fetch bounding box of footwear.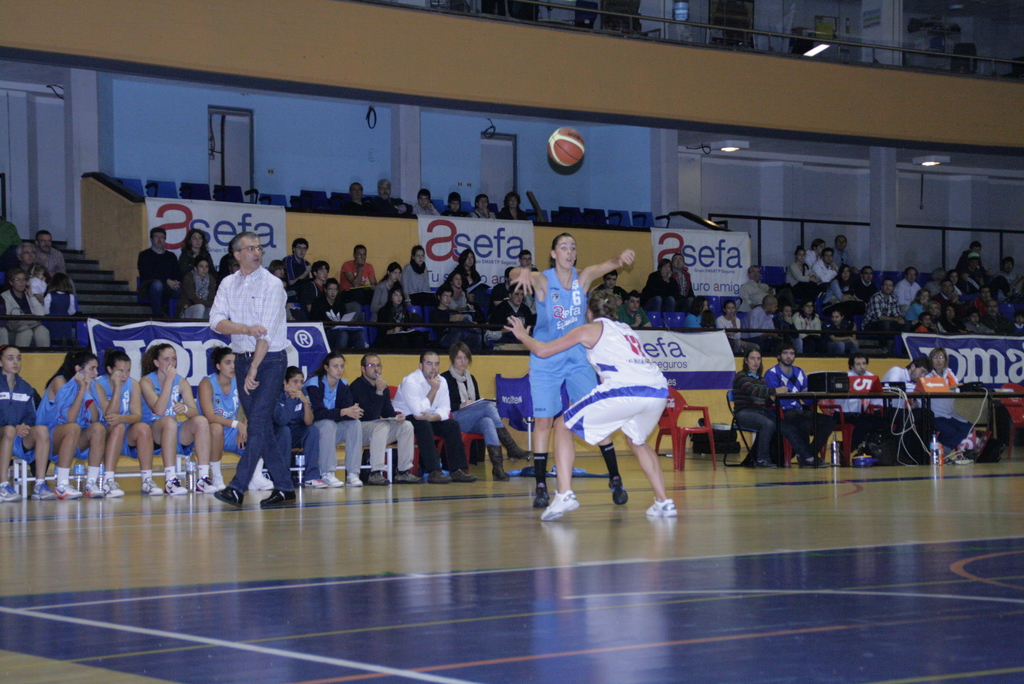
Bbox: bbox=[138, 476, 164, 498].
